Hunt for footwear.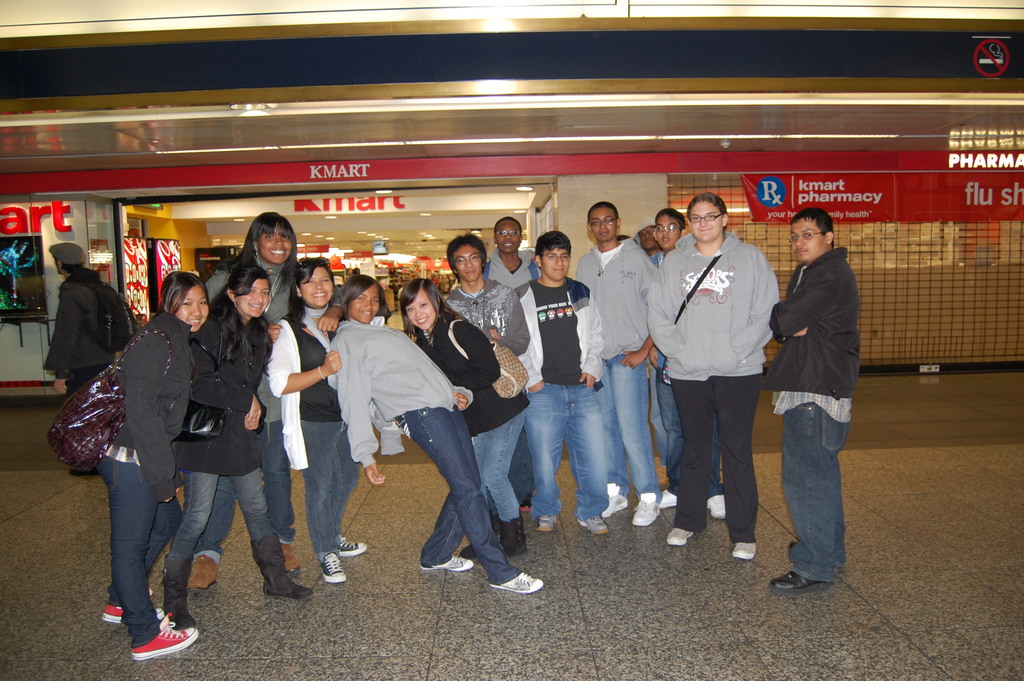
Hunted down at 703, 489, 728, 525.
